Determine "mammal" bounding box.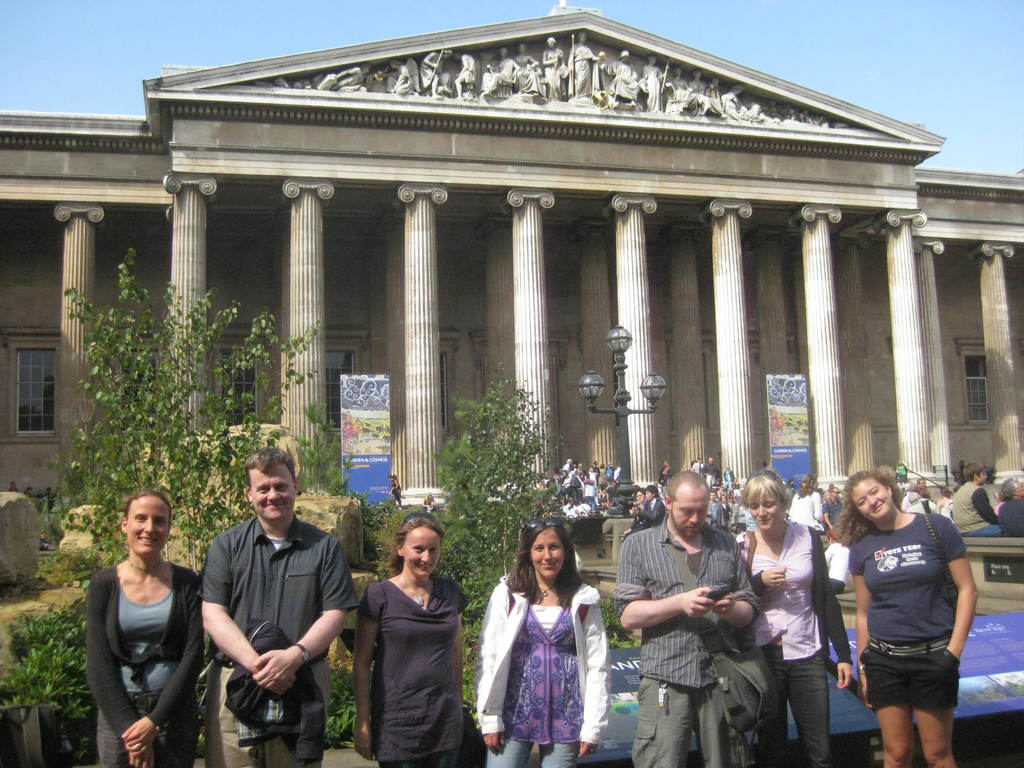
Determined: [515,43,541,91].
